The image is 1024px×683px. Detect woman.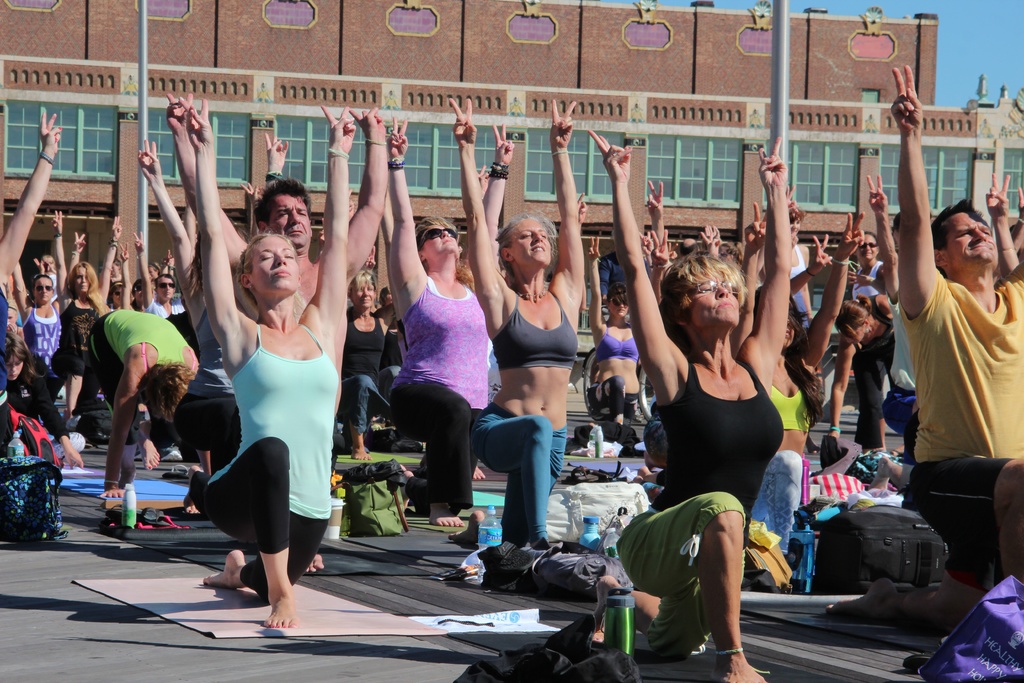
Detection: <region>86, 306, 205, 526</region>.
